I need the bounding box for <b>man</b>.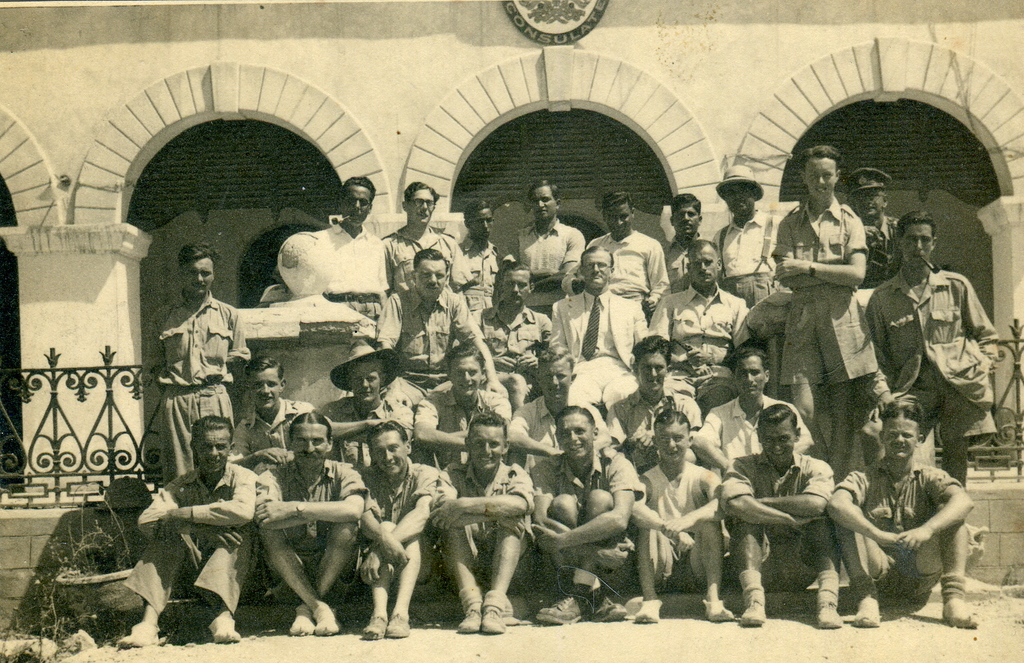
Here it is: <region>315, 342, 427, 440</region>.
